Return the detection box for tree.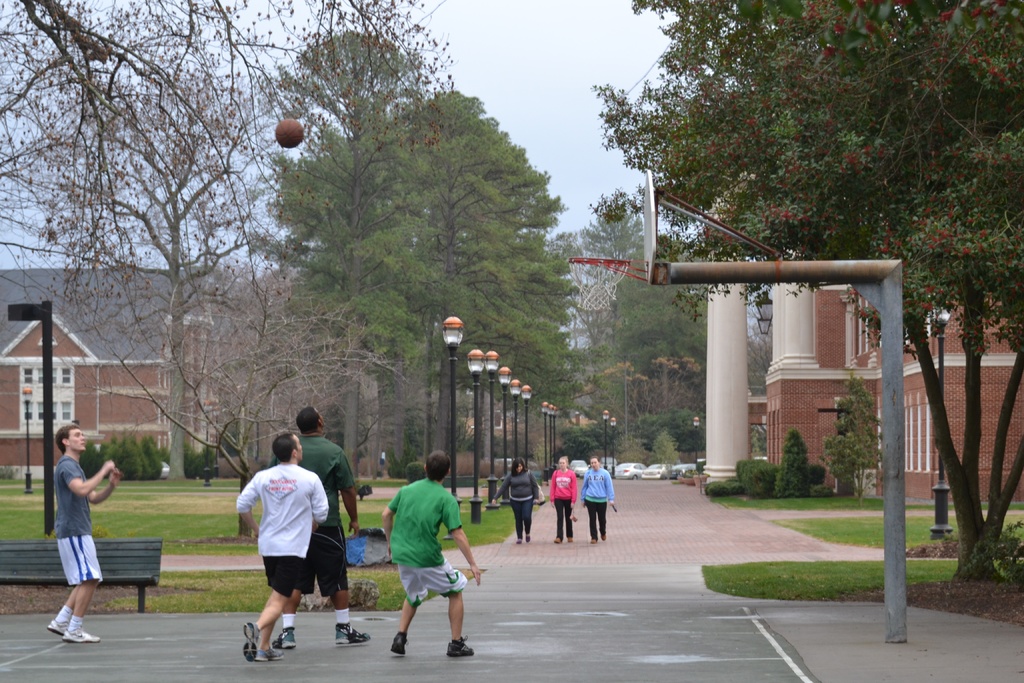
[616,429,643,466].
